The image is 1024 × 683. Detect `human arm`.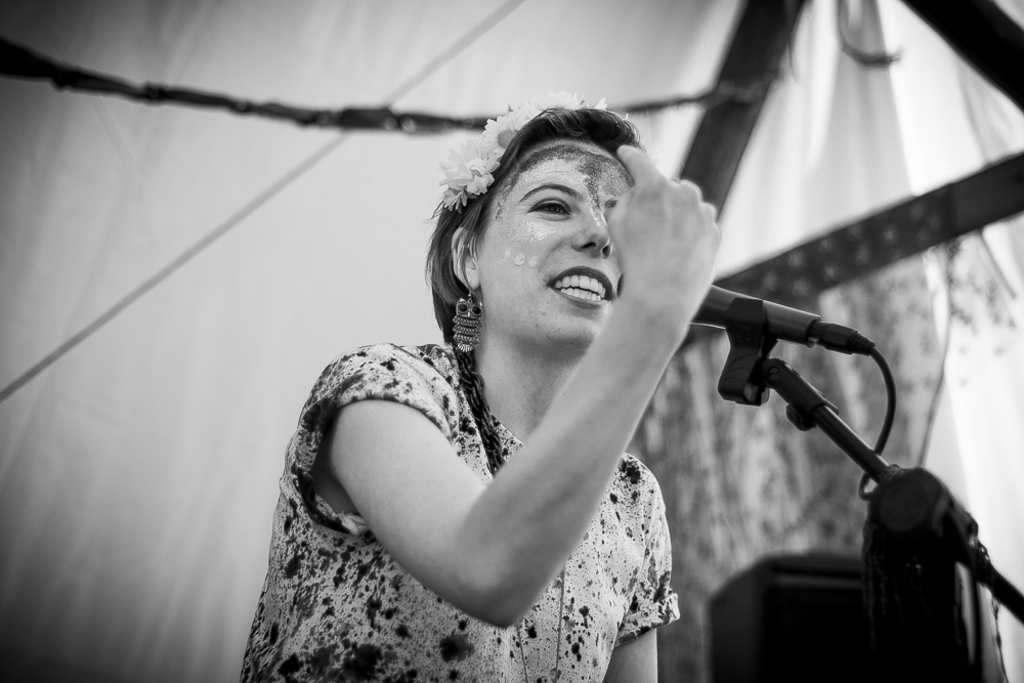
Detection: locate(598, 475, 690, 682).
